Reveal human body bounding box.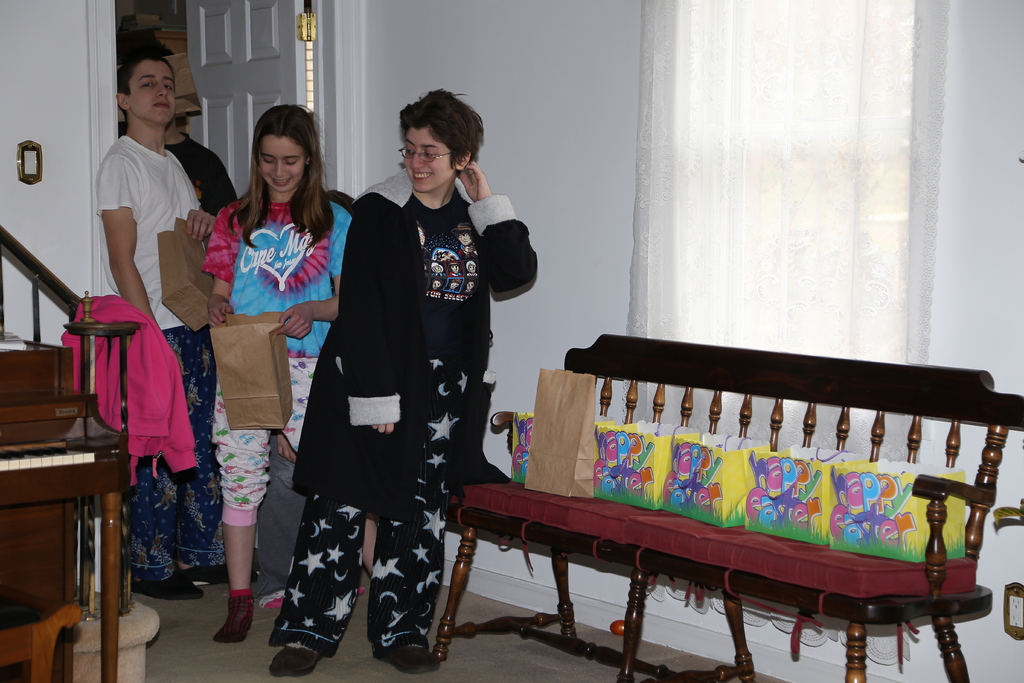
Revealed: pyautogui.locateOnScreen(267, 161, 537, 678).
